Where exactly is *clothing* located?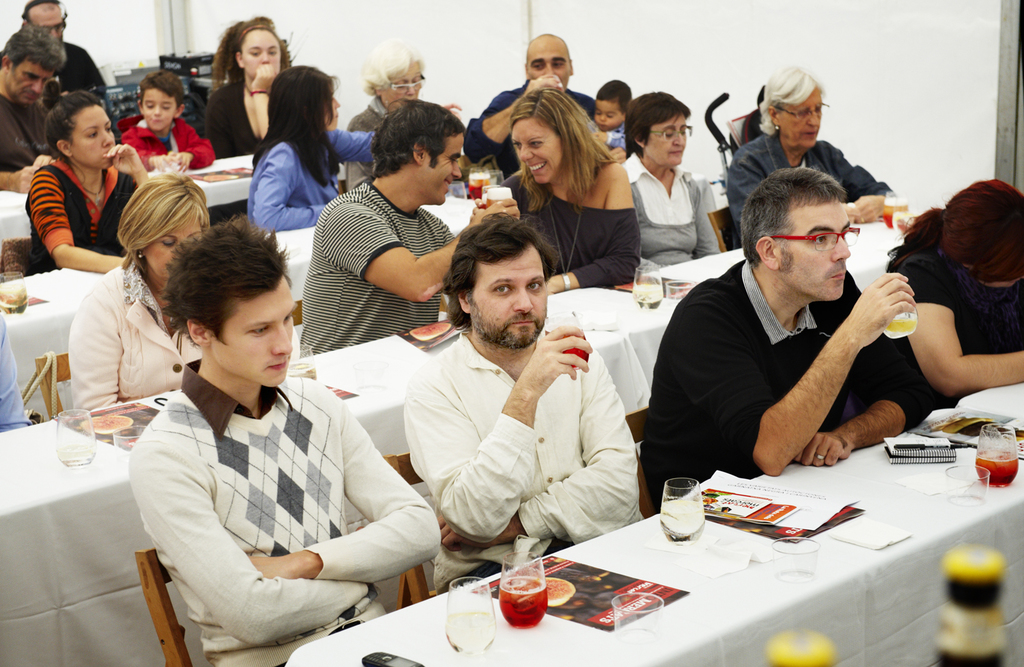
Its bounding box is region(623, 151, 725, 268).
